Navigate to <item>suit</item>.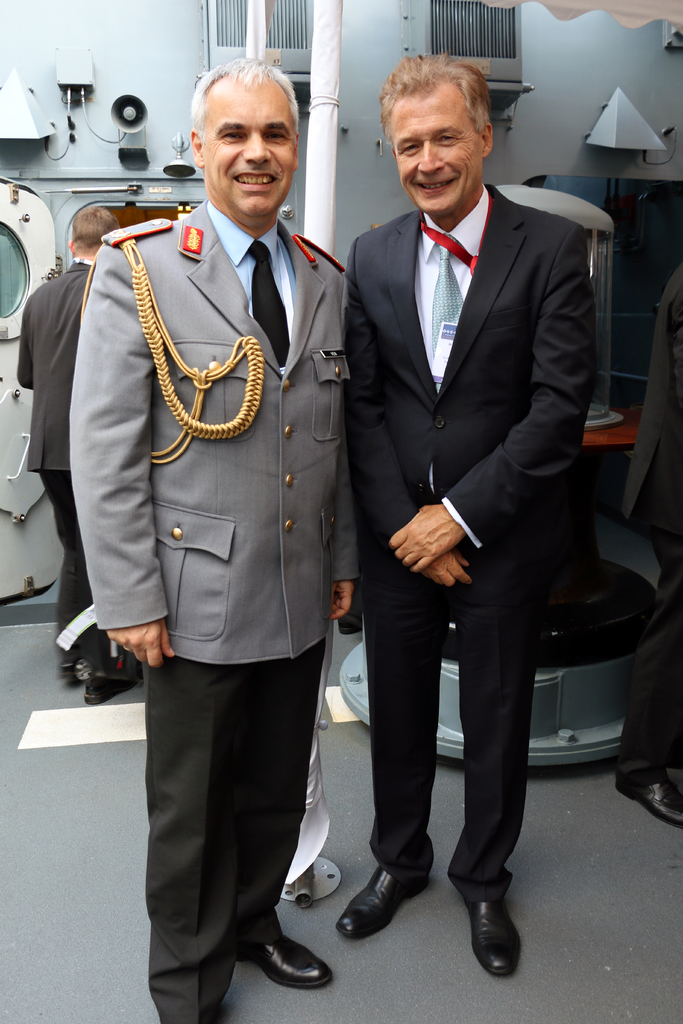
Navigation target: [69, 202, 353, 1012].
